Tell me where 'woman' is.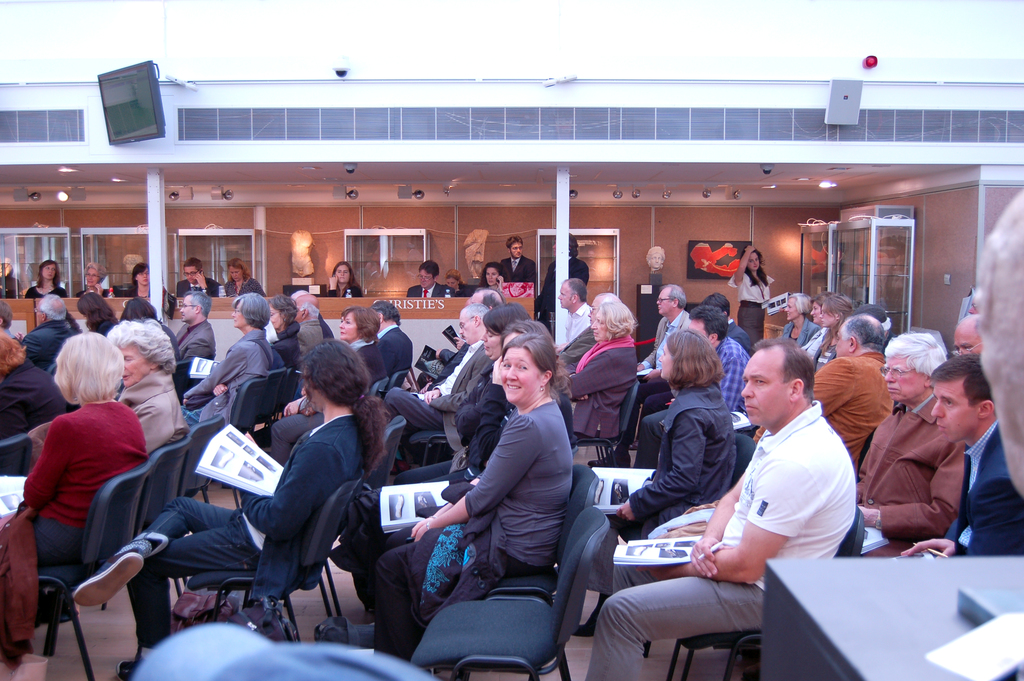
'woman' is at 735,240,780,332.
